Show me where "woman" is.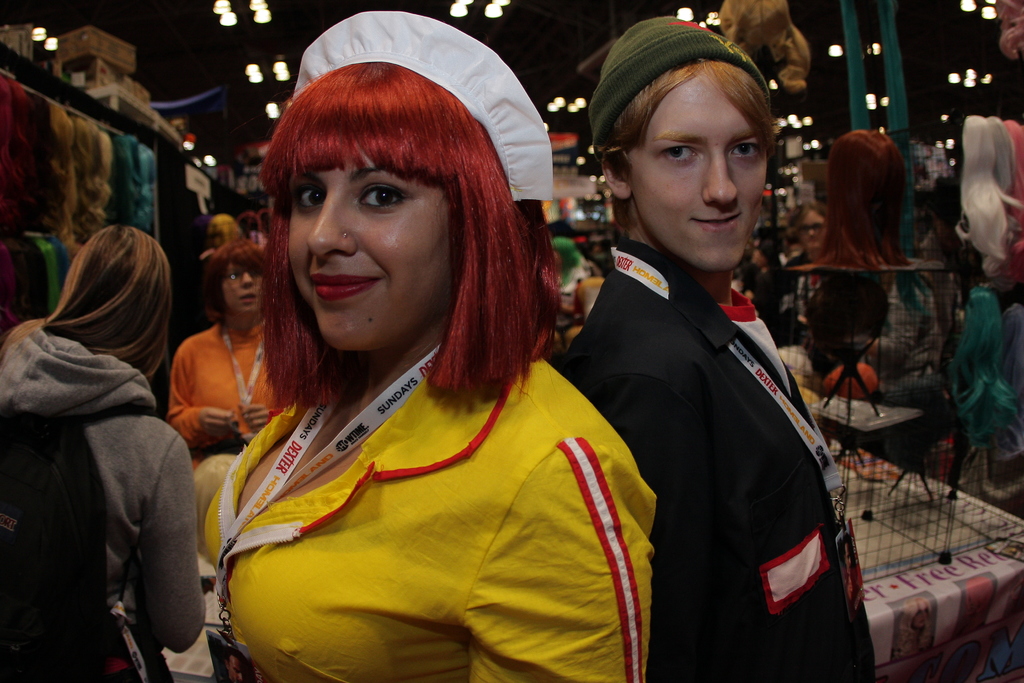
"woman" is at left=870, top=277, right=951, bottom=434.
